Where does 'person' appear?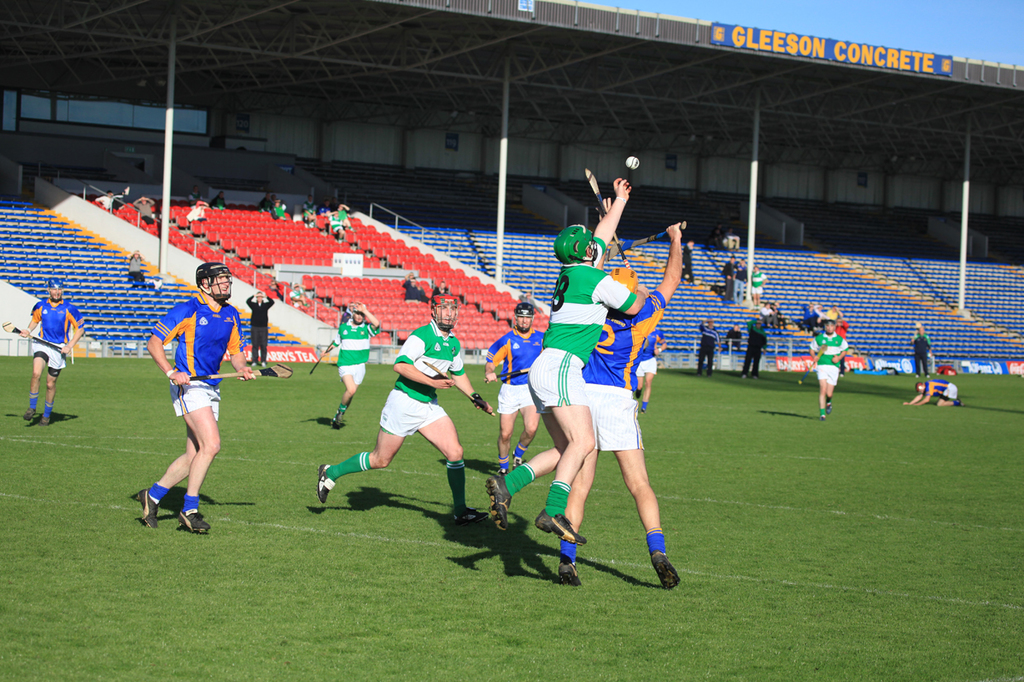
Appears at 808,313,848,415.
